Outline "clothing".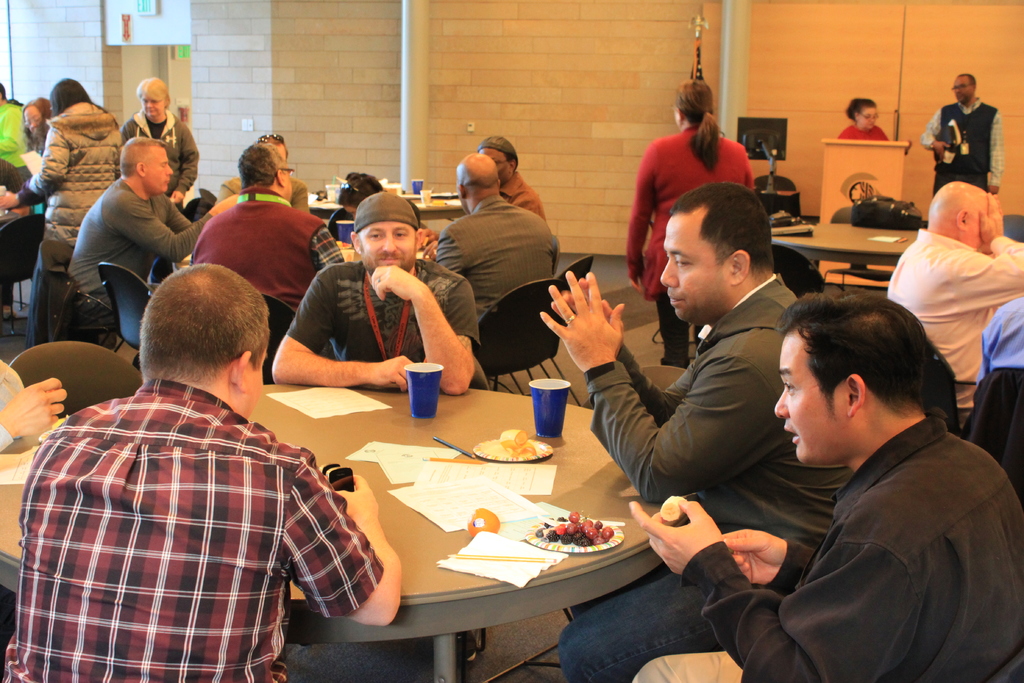
Outline: x1=921, y1=94, x2=1002, y2=193.
